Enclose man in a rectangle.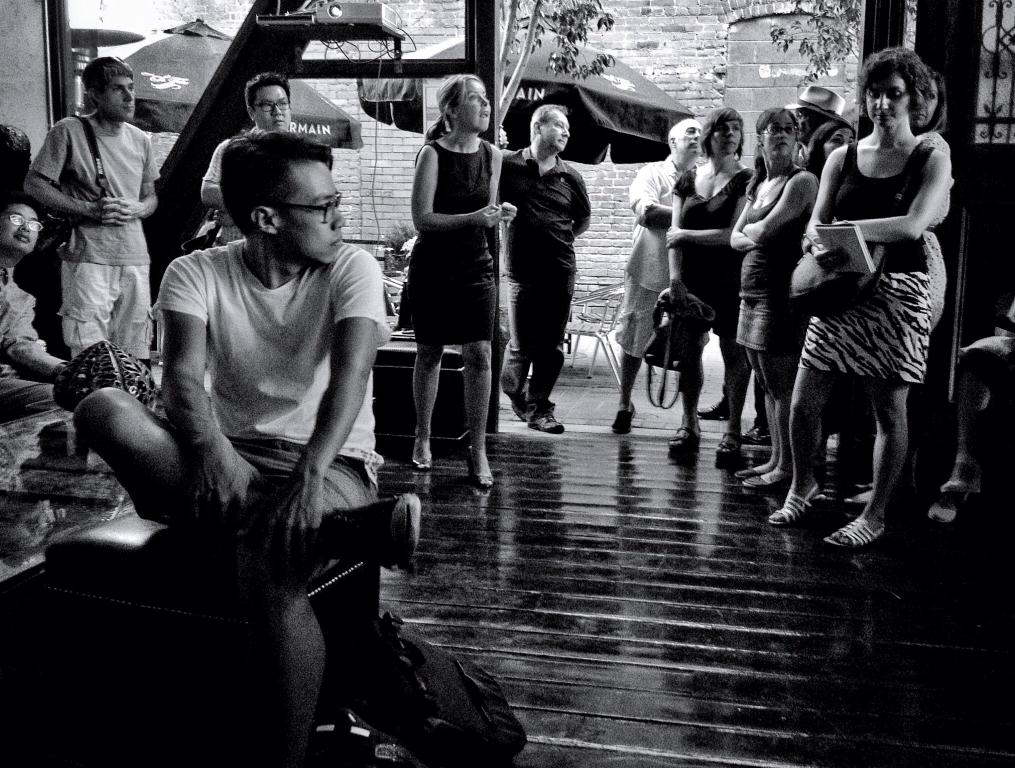
l=0, t=181, r=71, b=433.
